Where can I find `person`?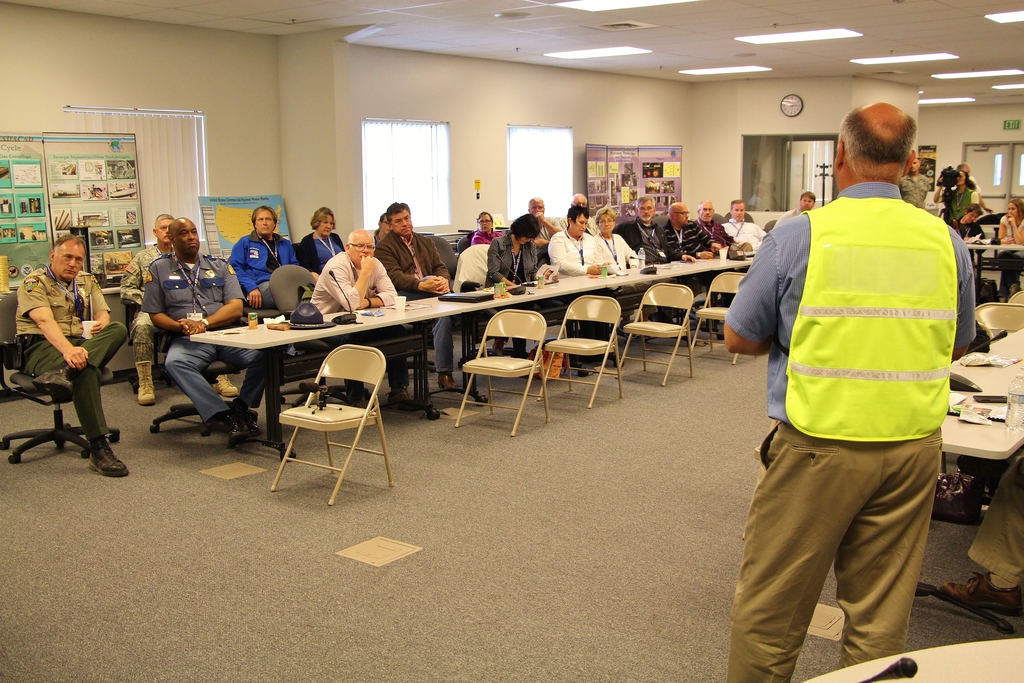
You can find it at locate(531, 198, 564, 241).
